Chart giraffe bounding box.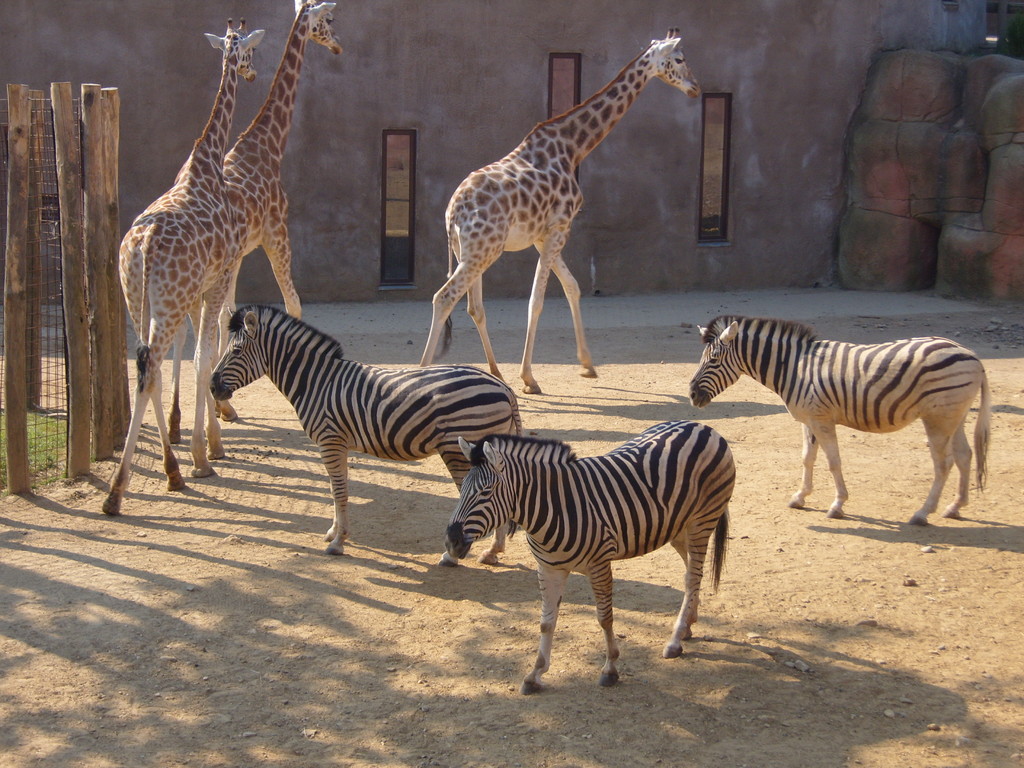
Charted: bbox=(96, 17, 266, 511).
